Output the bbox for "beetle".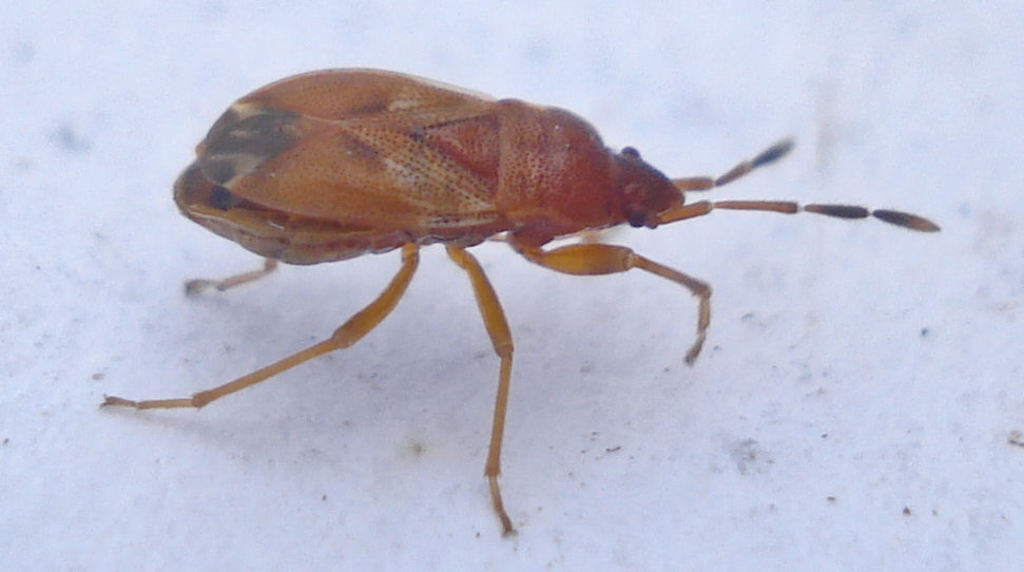
box=[155, 69, 953, 525].
